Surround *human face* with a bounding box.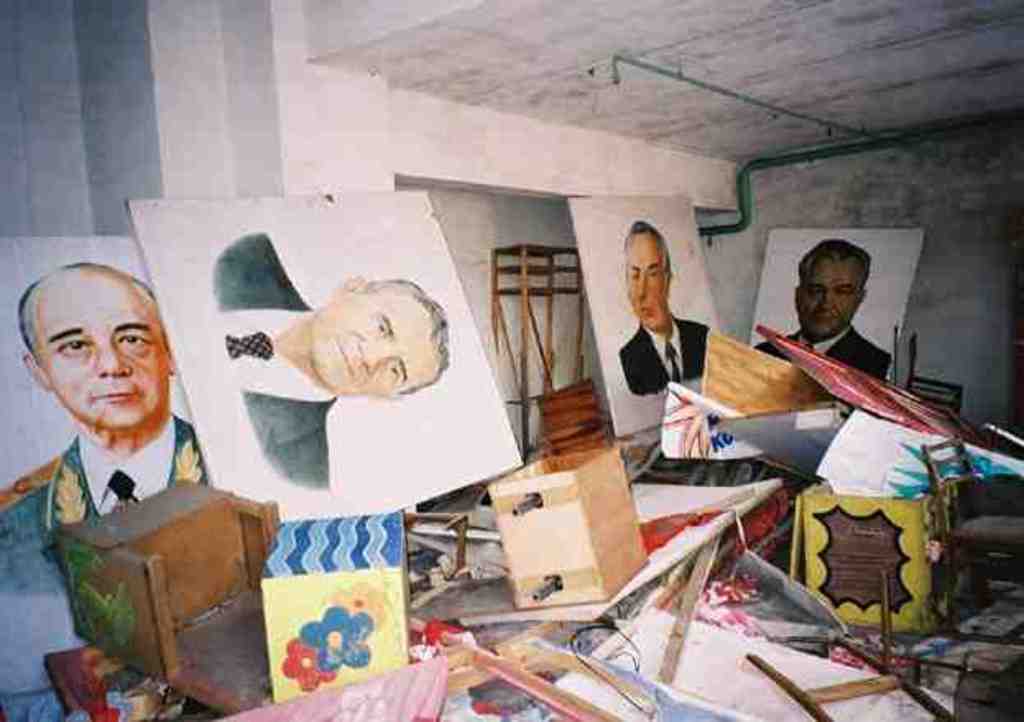
[799, 265, 865, 331].
